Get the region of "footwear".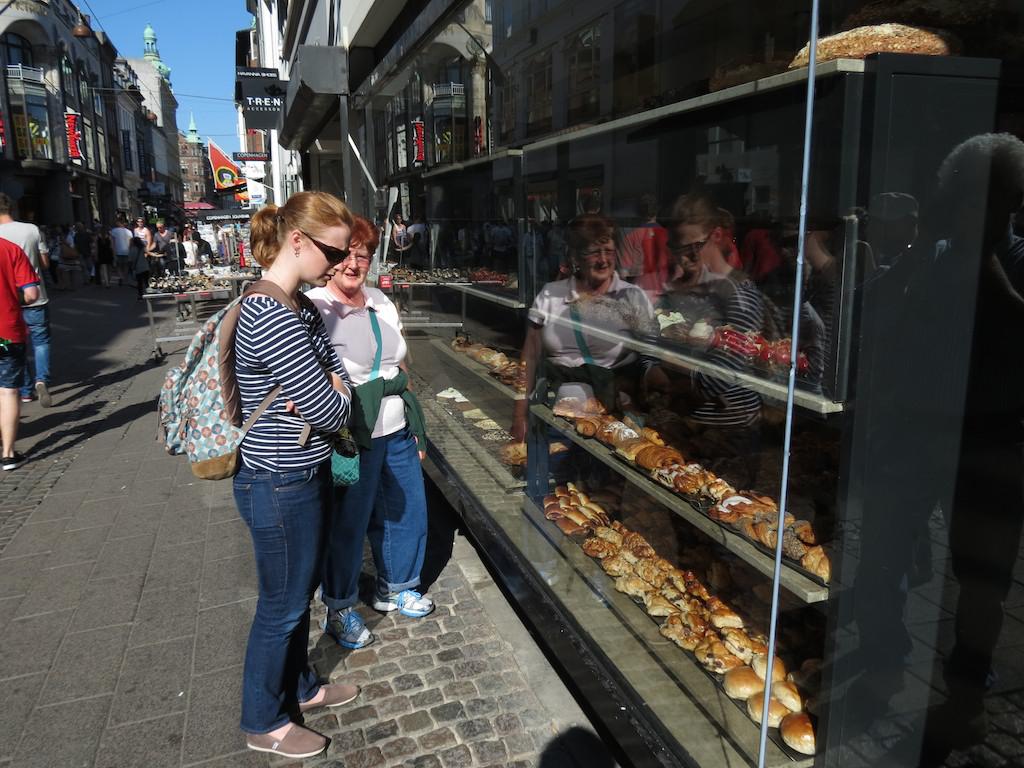
region(295, 686, 363, 713).
